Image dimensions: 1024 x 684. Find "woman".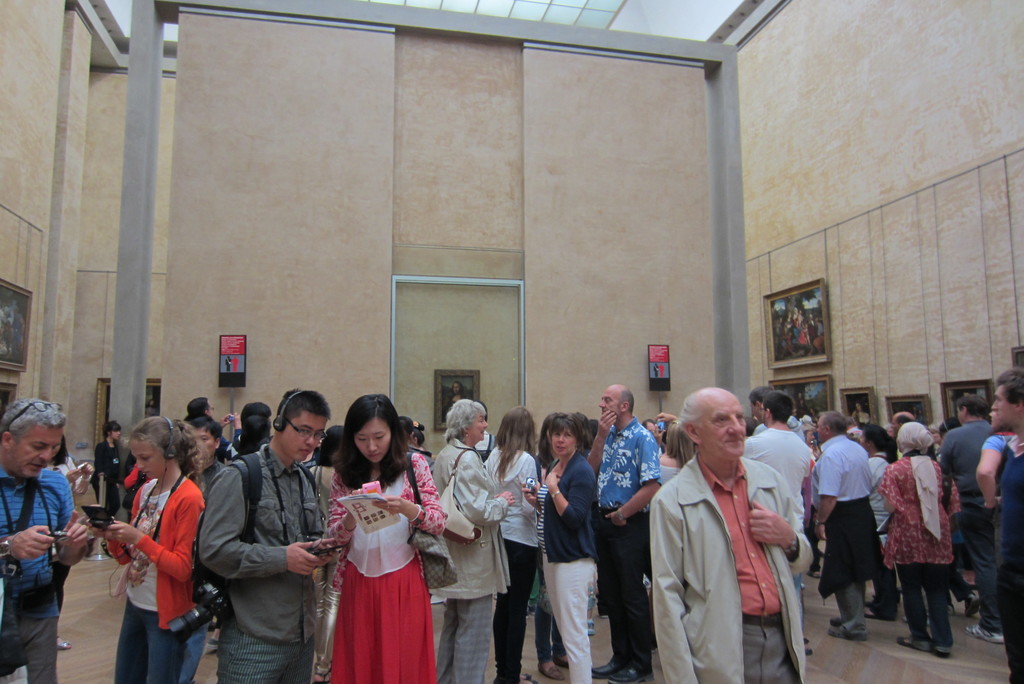
480, 402, 543, 683.
